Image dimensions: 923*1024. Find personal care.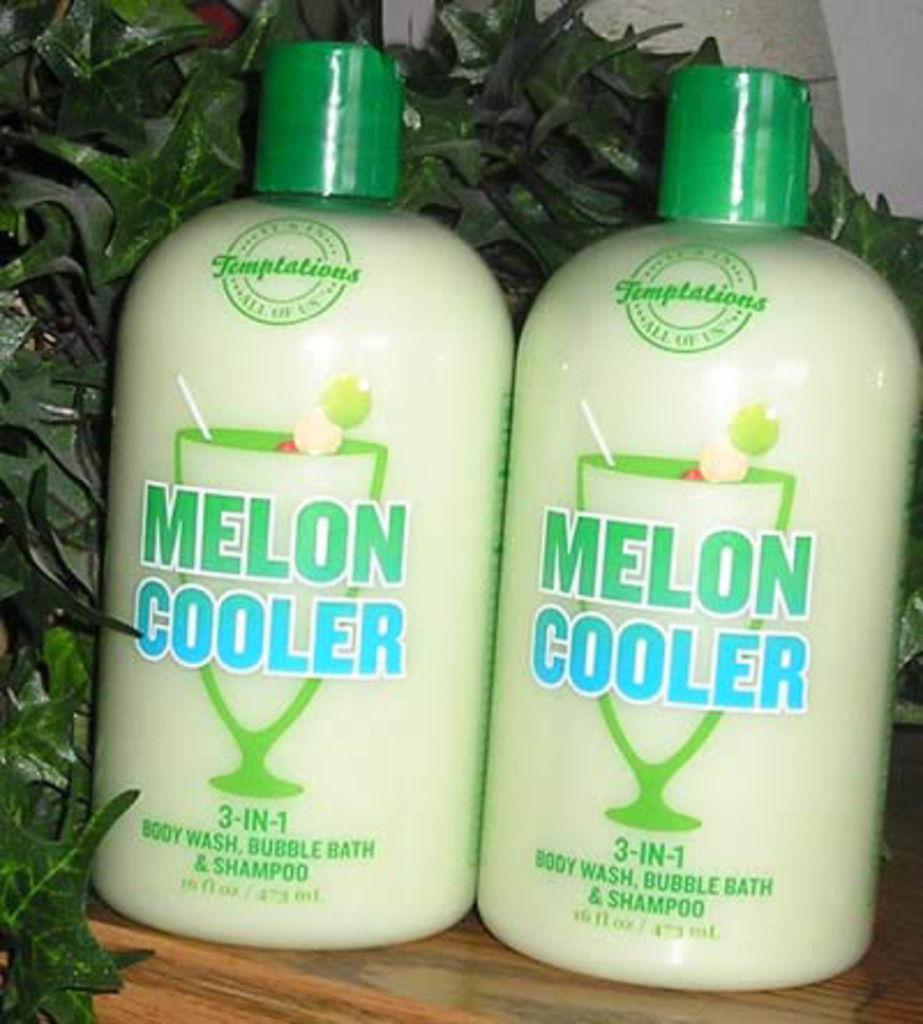
478 60 921 996.
